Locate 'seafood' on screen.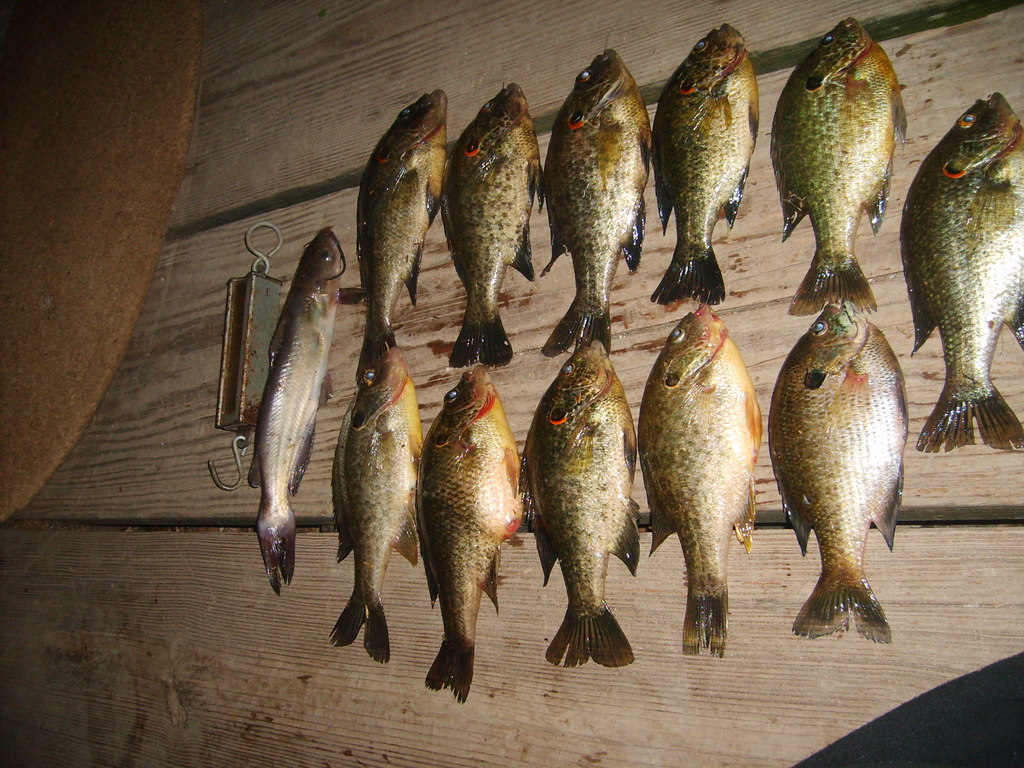
On screen at 545 49 649 359.
